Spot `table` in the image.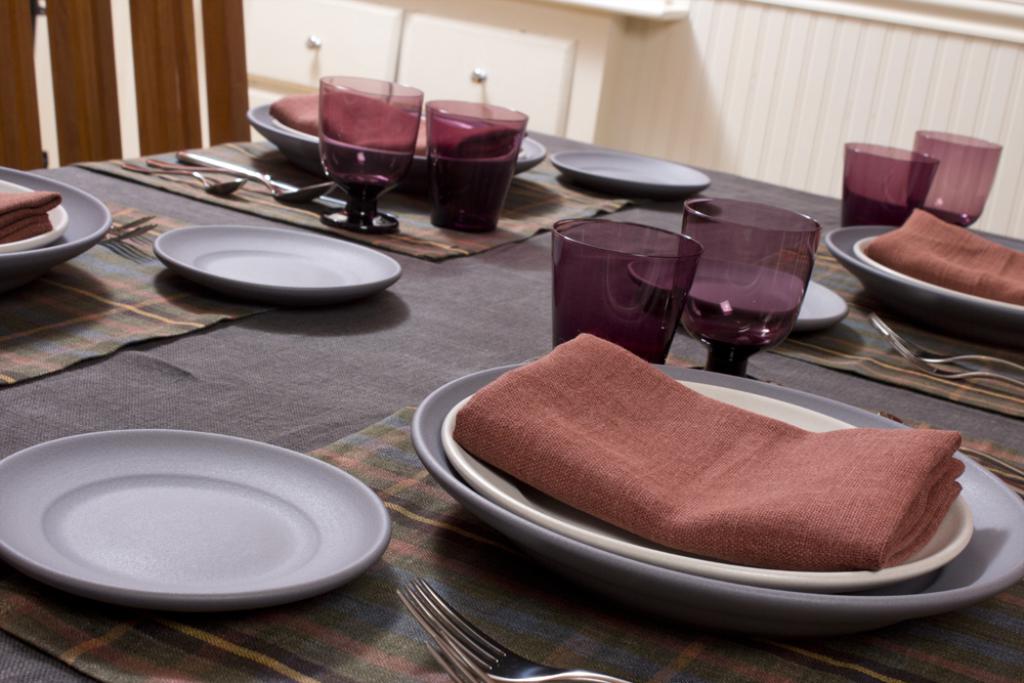
`table` found at 0,92,1023,665.
